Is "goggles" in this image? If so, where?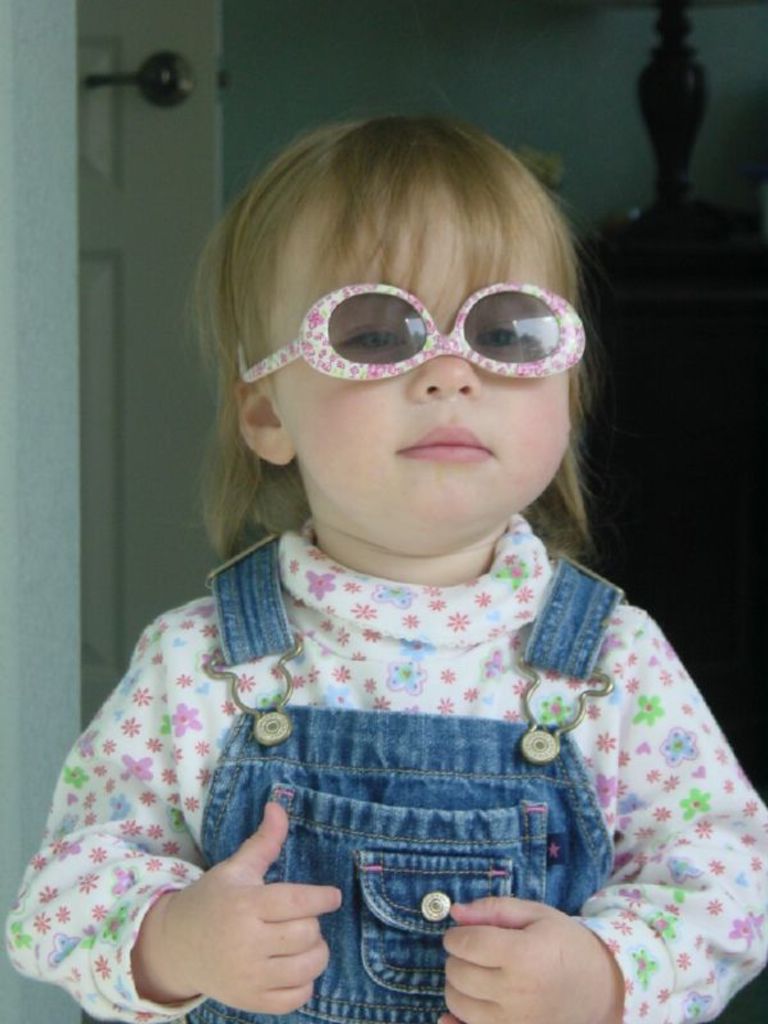
Yes, at pyautogui.locateOnScreen(283, 280, 580, 406).
